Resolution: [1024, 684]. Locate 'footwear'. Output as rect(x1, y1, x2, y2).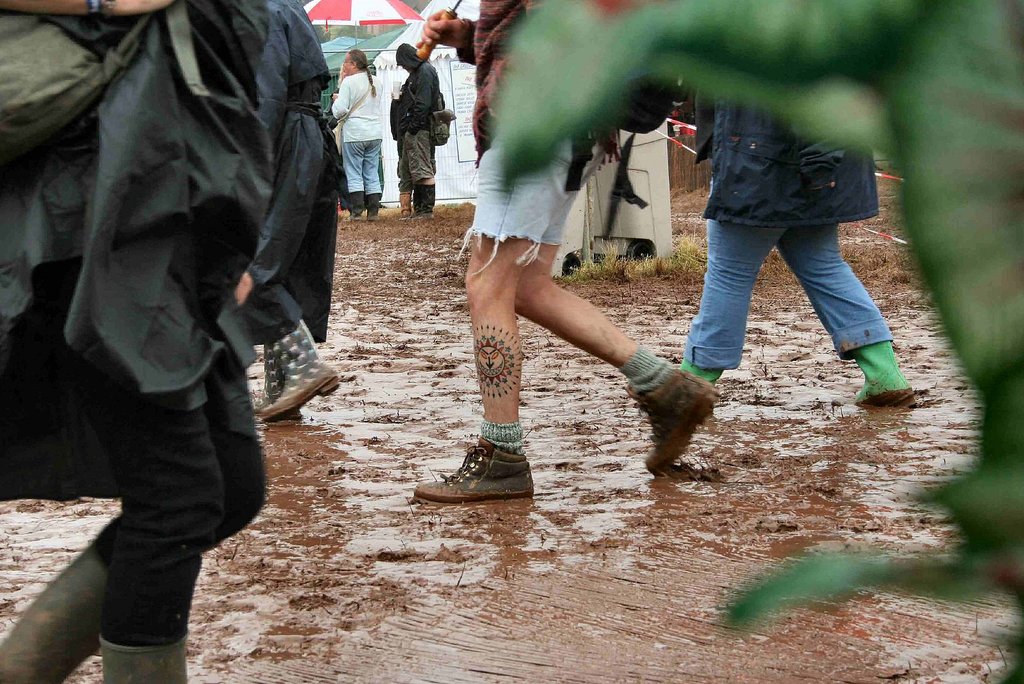
rect(685, 358, 724, 384).
